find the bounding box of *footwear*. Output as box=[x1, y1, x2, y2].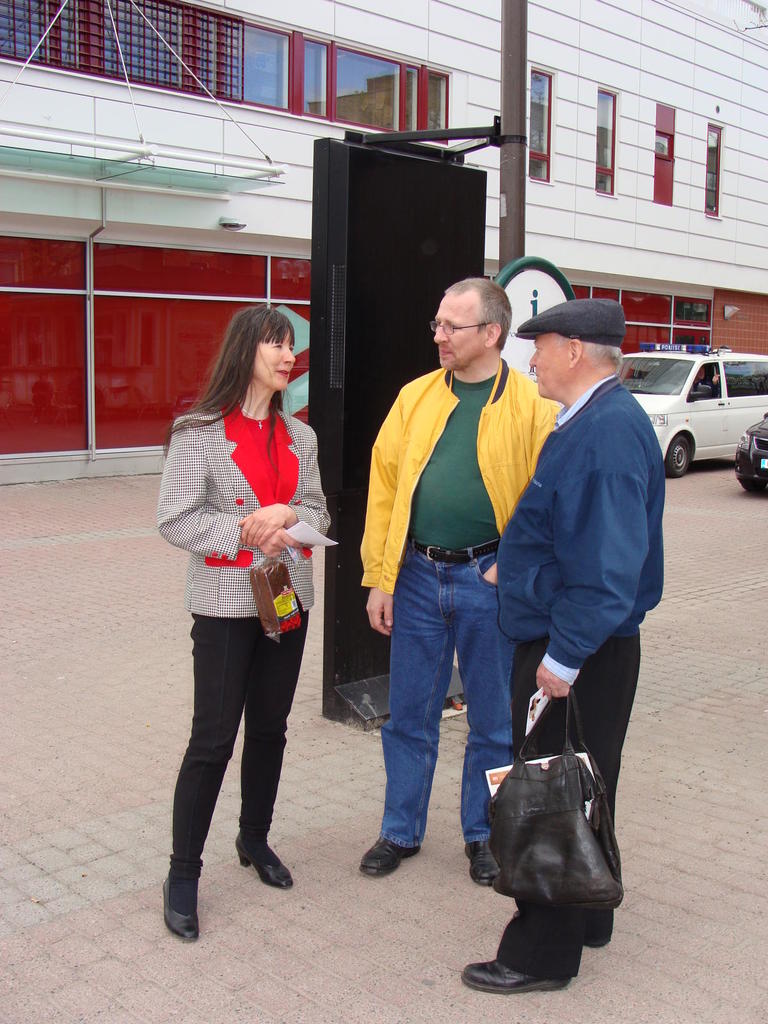
box=[164, 877, 198, 942].
